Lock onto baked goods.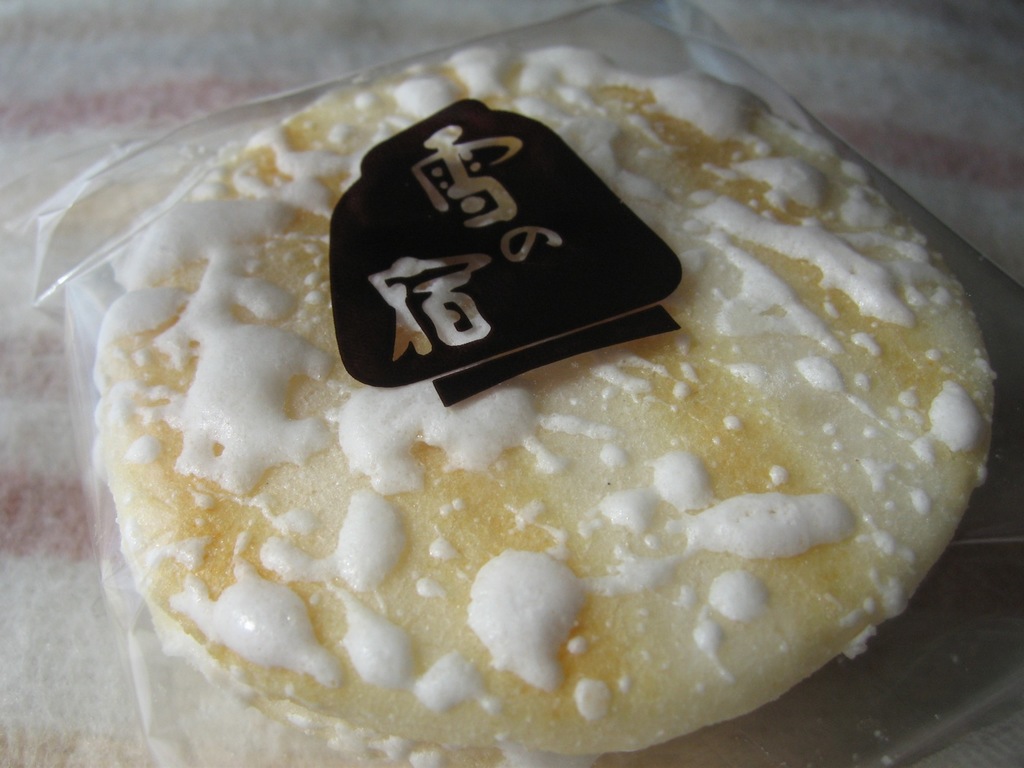
Locked: select_region(91, 41, 996, 756).
